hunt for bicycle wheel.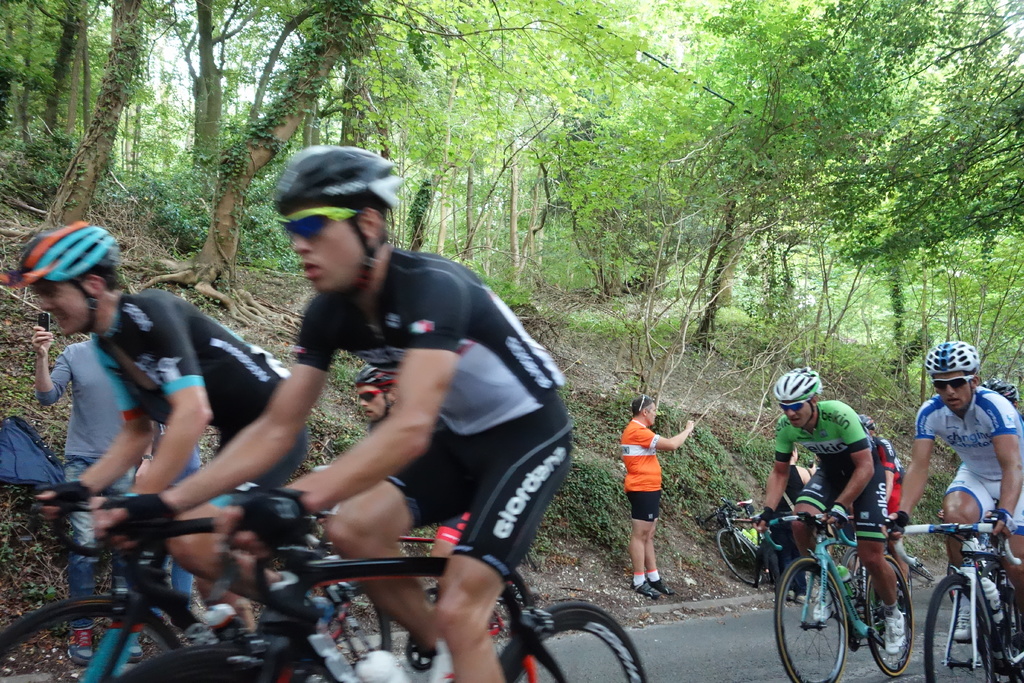
Hunted down at 926,572,993,682.
